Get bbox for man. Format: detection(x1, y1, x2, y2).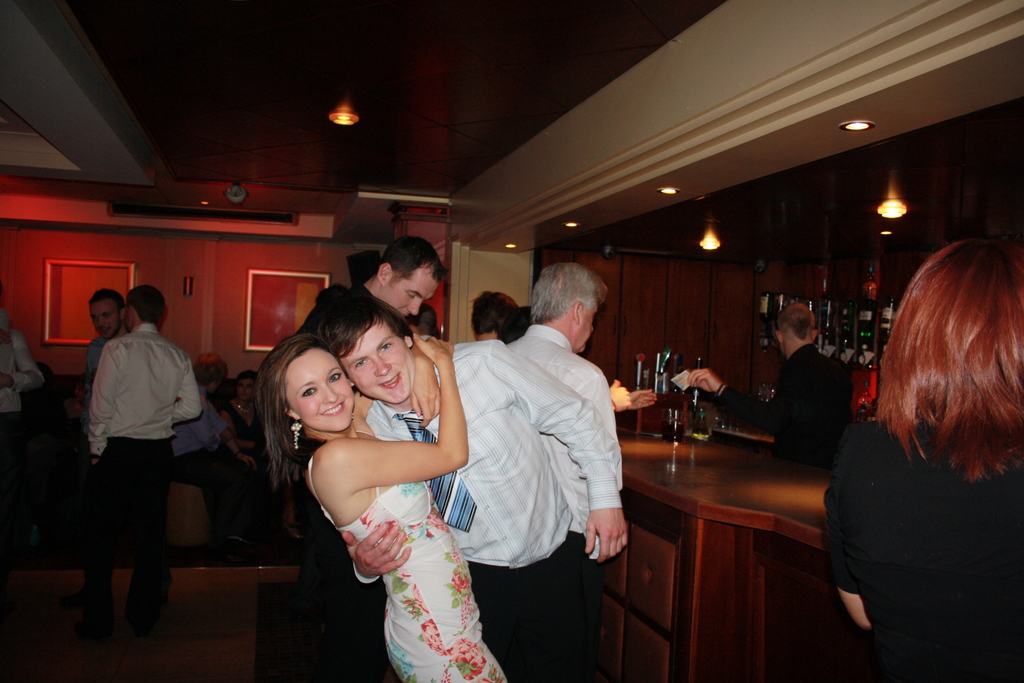
detection(173, 354, 268, 548).
